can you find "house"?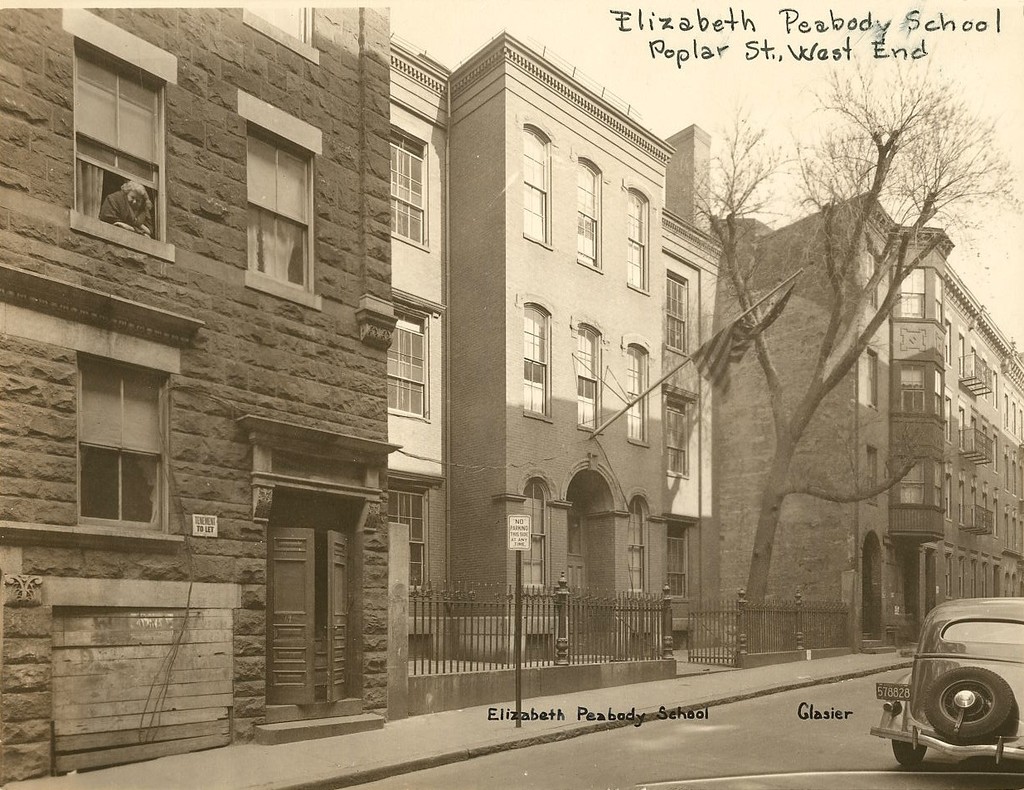
Yes, bounding box: x1=359, y1=33, x2=723, y2=657.
